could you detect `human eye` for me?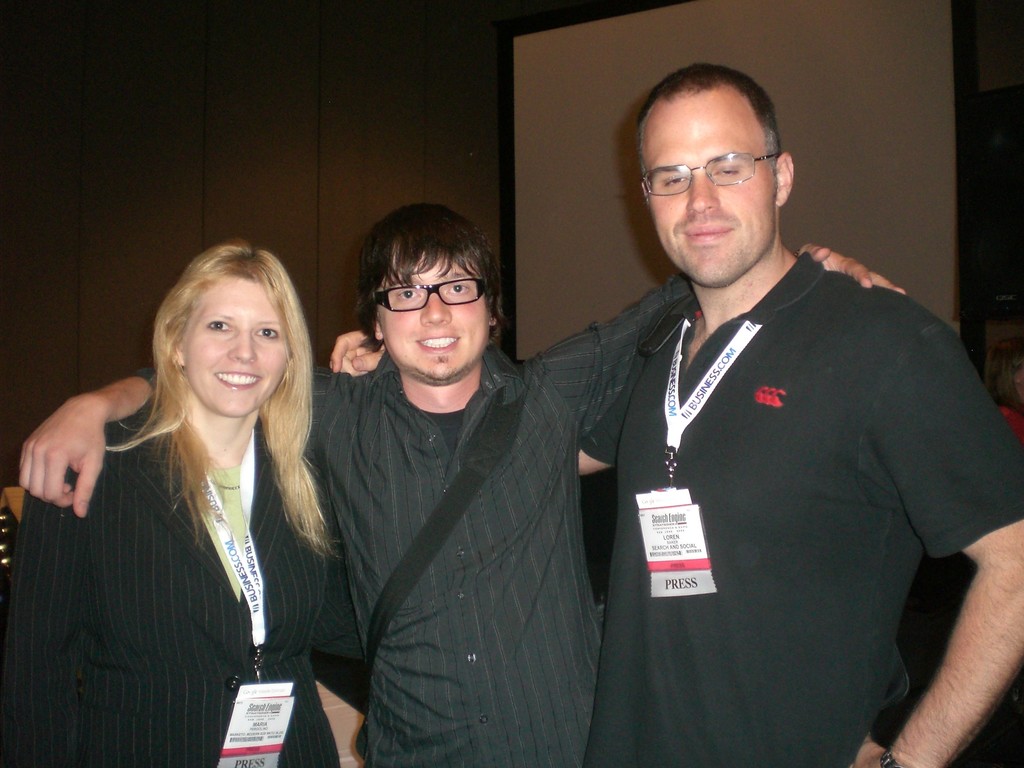
Detection result: x1=445, y1=282, x2=469, y2=296.
